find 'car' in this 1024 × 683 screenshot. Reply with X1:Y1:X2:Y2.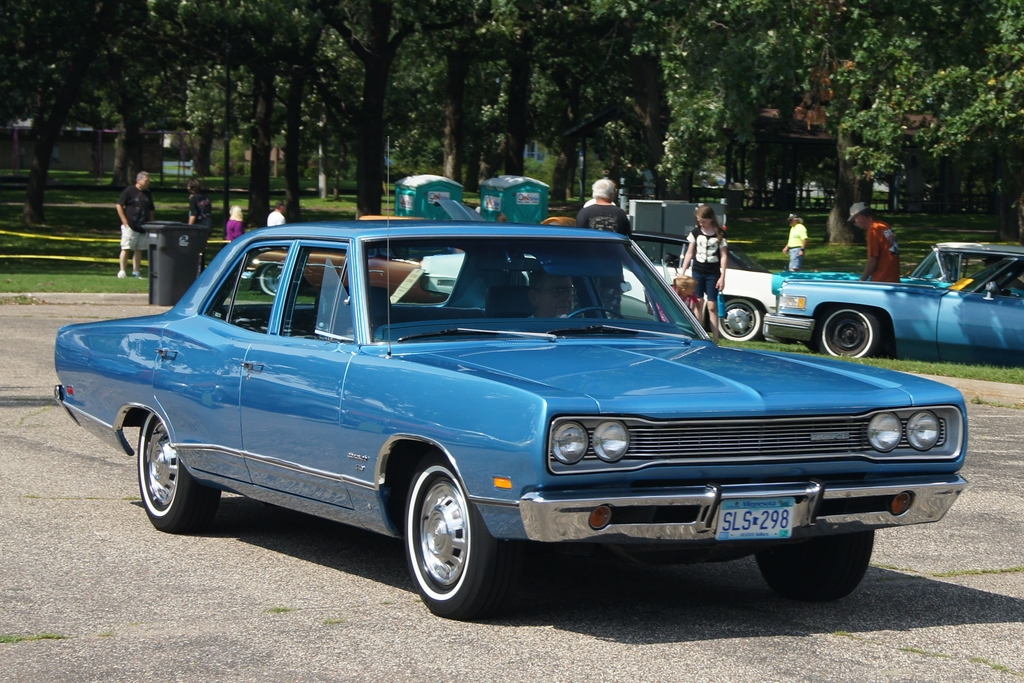
54:223:970:632.
